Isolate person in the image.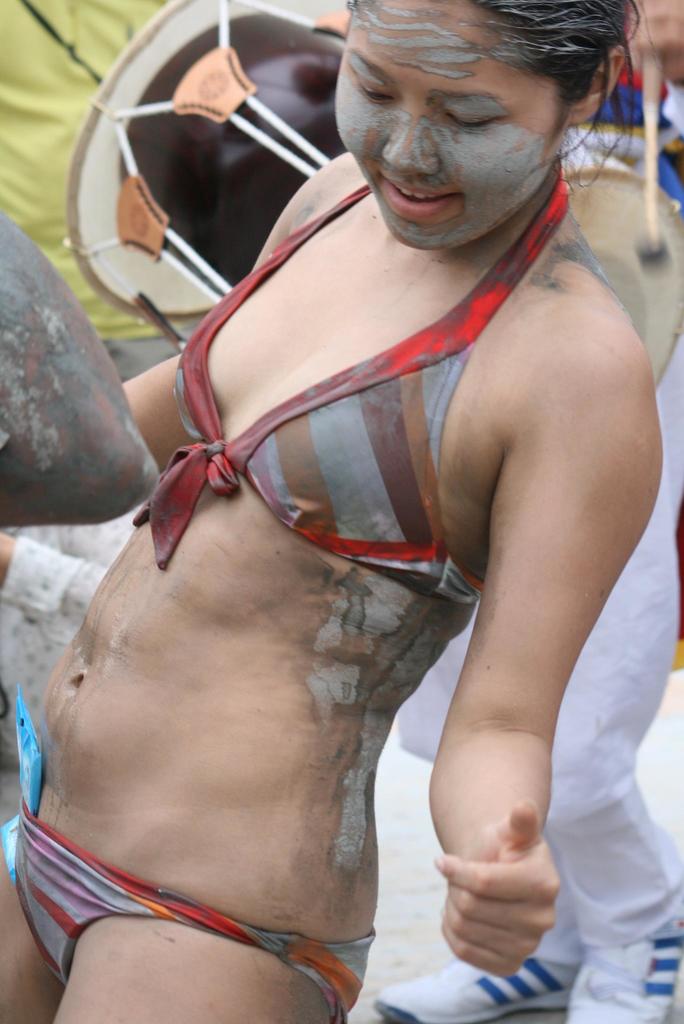
Isolated region: (left=272, top=0, right=683, bottom=1023).
